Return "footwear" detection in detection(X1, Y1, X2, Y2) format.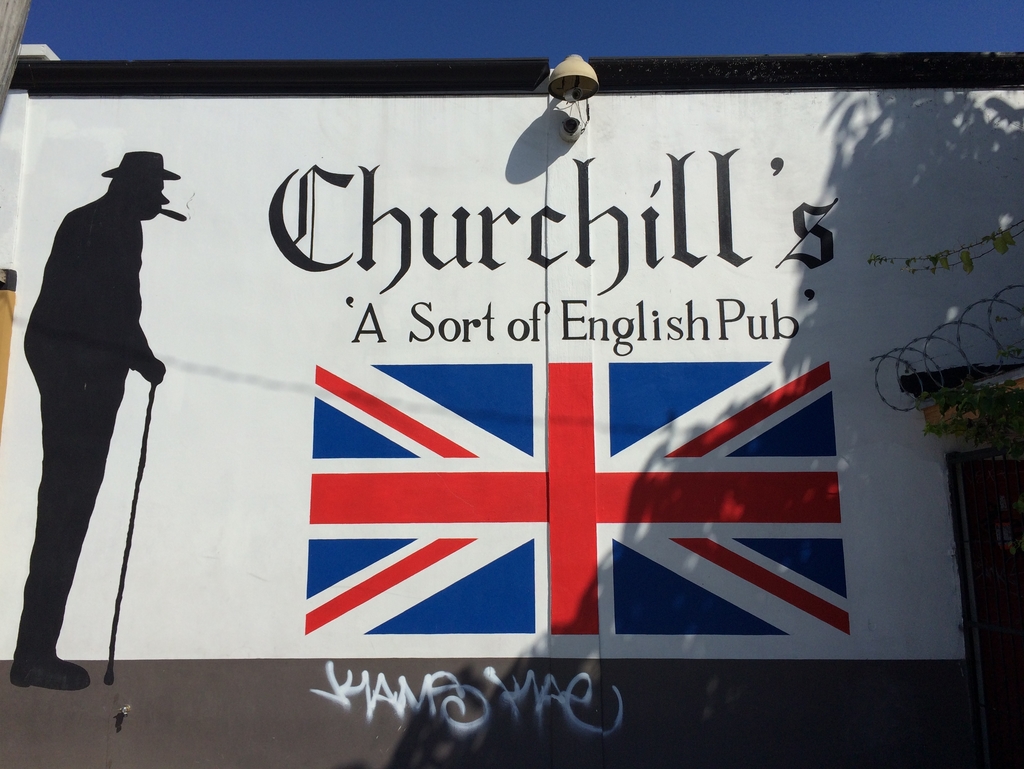
detection(10, 653, 94, 697).
